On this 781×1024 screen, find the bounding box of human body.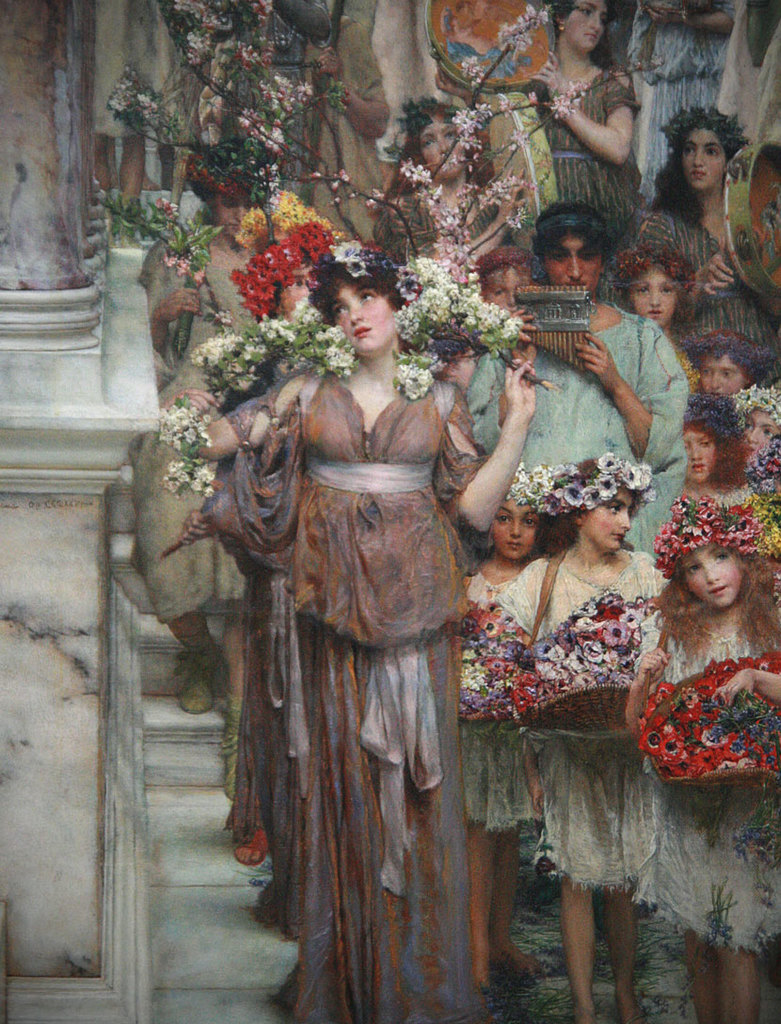
Bounding box: 609 589 780 1023.
